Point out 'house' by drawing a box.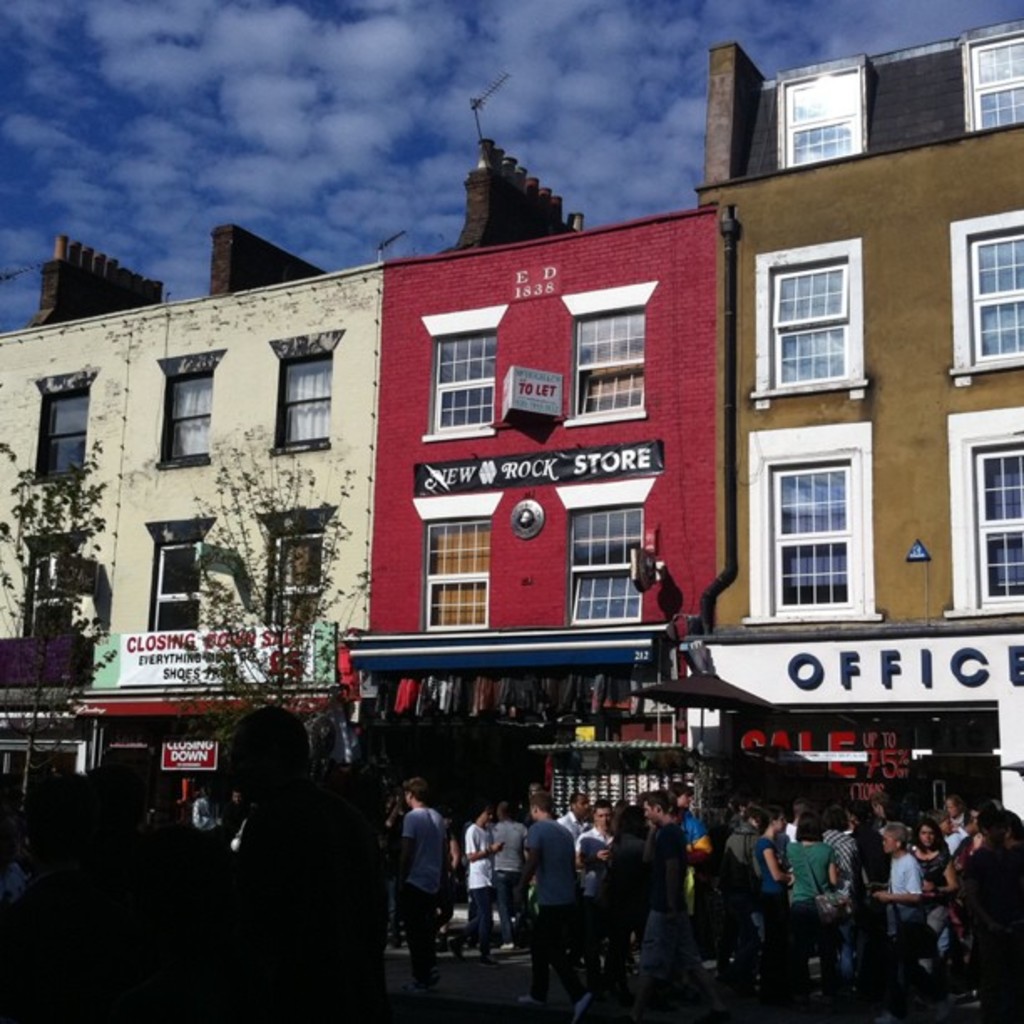
{"left": 376, "top": 266, "right": 714, "bottom": 860}.
